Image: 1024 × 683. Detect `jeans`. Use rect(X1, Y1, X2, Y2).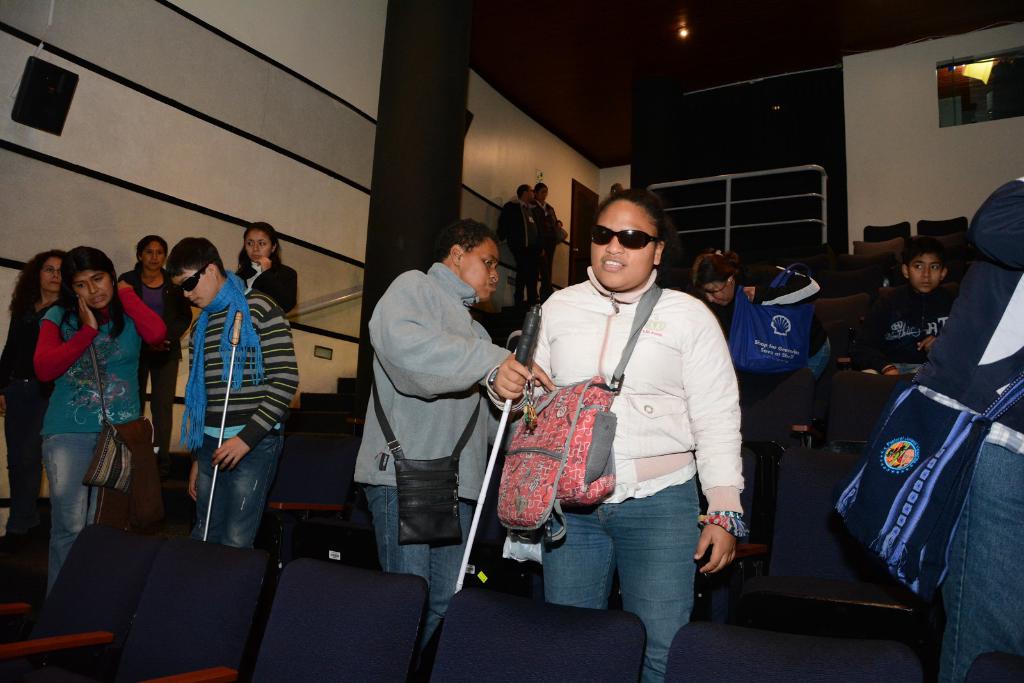
rect(360, 483, 479, 655).
